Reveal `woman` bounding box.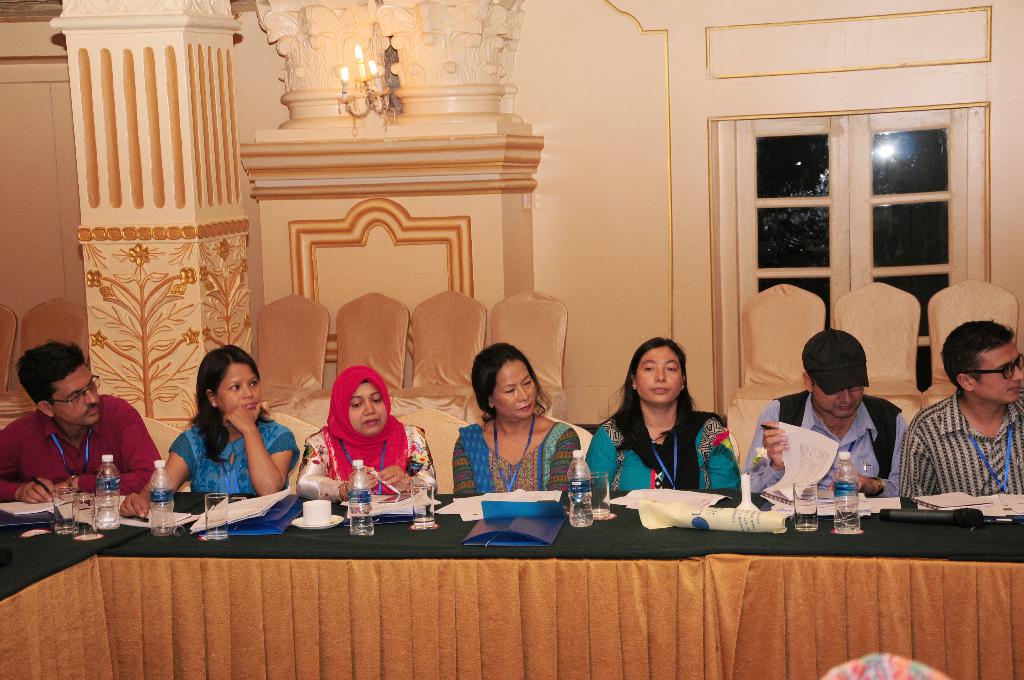
Revealed: (585, 337, 741, 495).
